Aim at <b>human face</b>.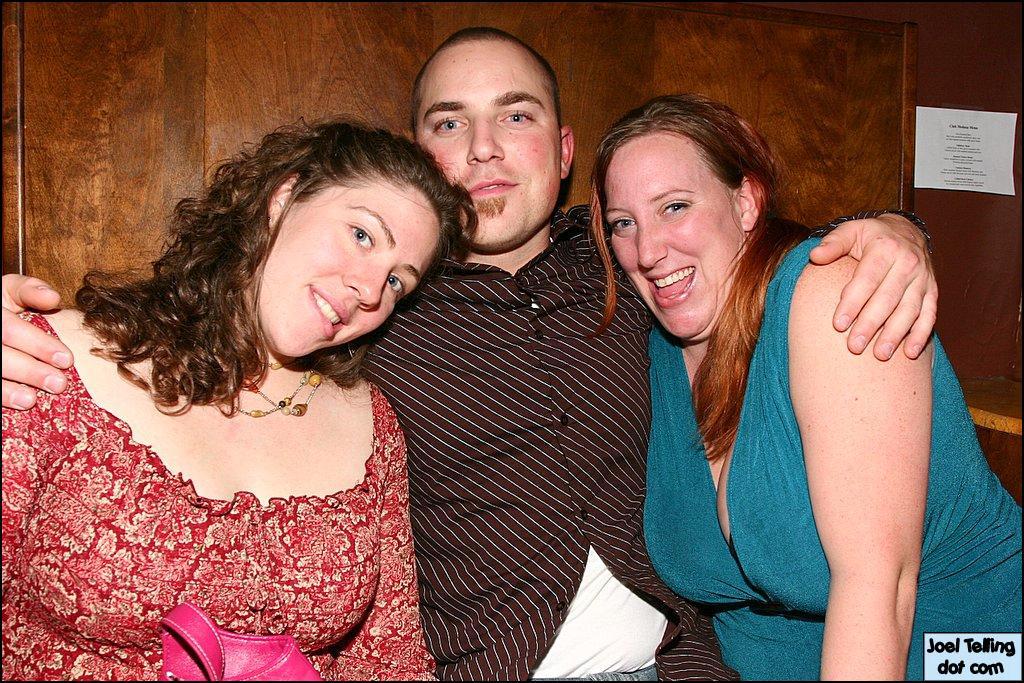
Aimed at 415,39,560,247.
